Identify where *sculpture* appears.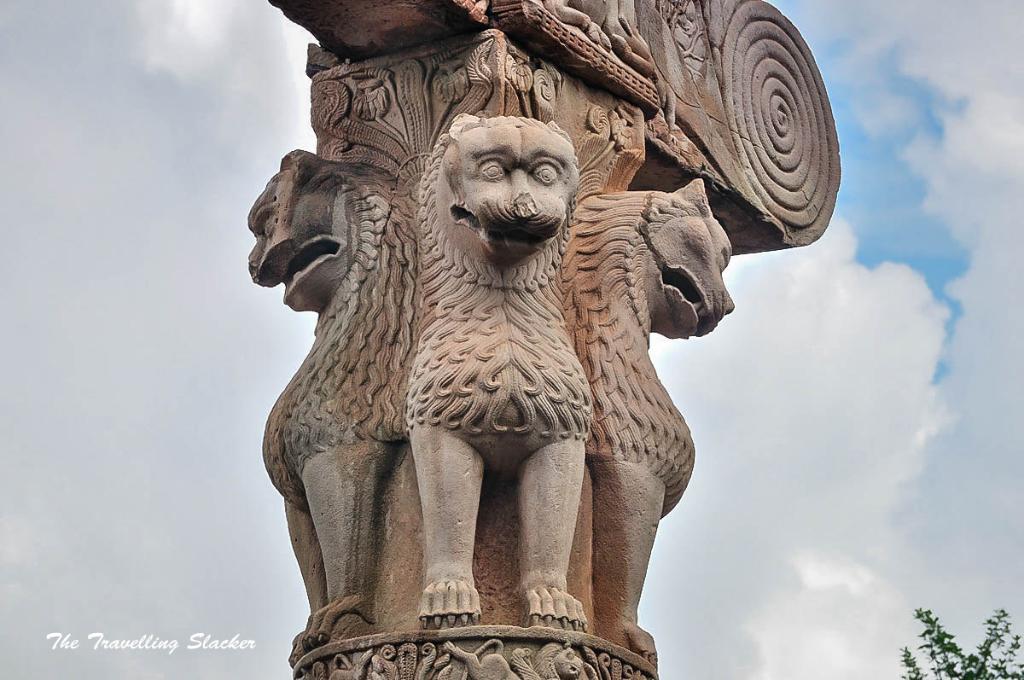
Appears at region(402, 108, 592, 649).
